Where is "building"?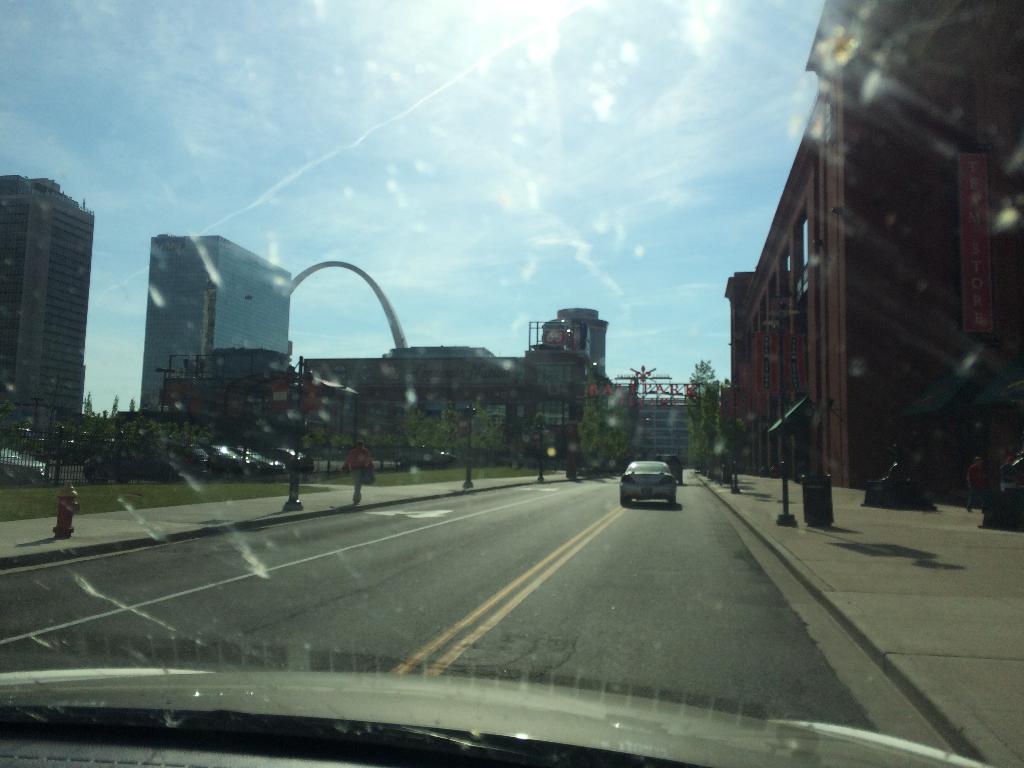
0 173 95 441.
